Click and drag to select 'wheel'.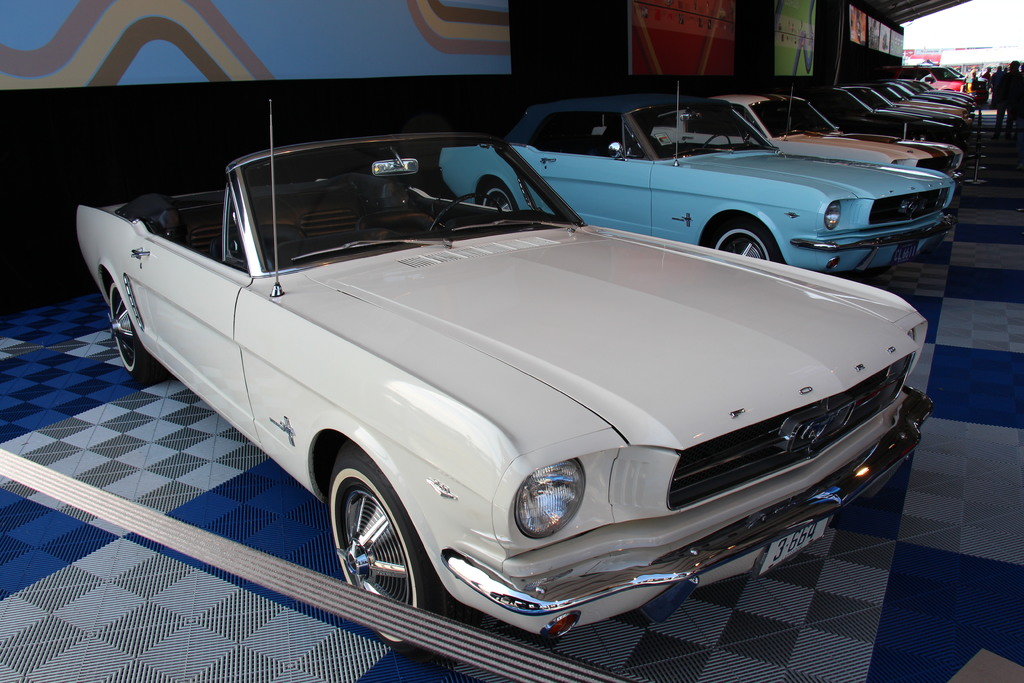
Selection: pyautogui.locateOnScreen(106, 283, 159, 379).
